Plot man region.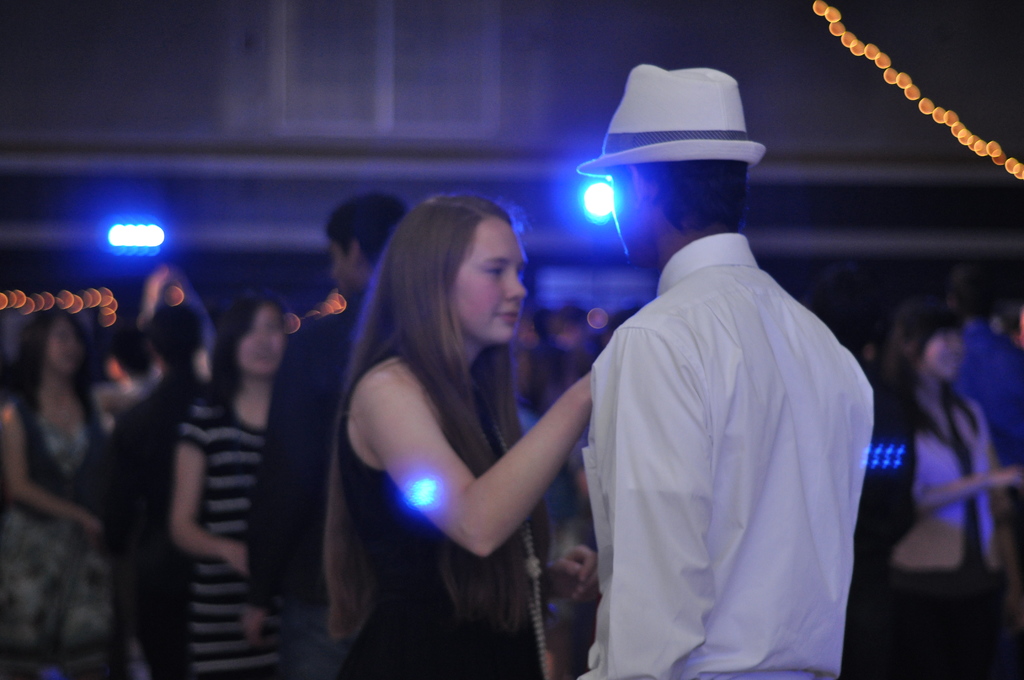
Plotted at box=[556, 15, 879, 679].
